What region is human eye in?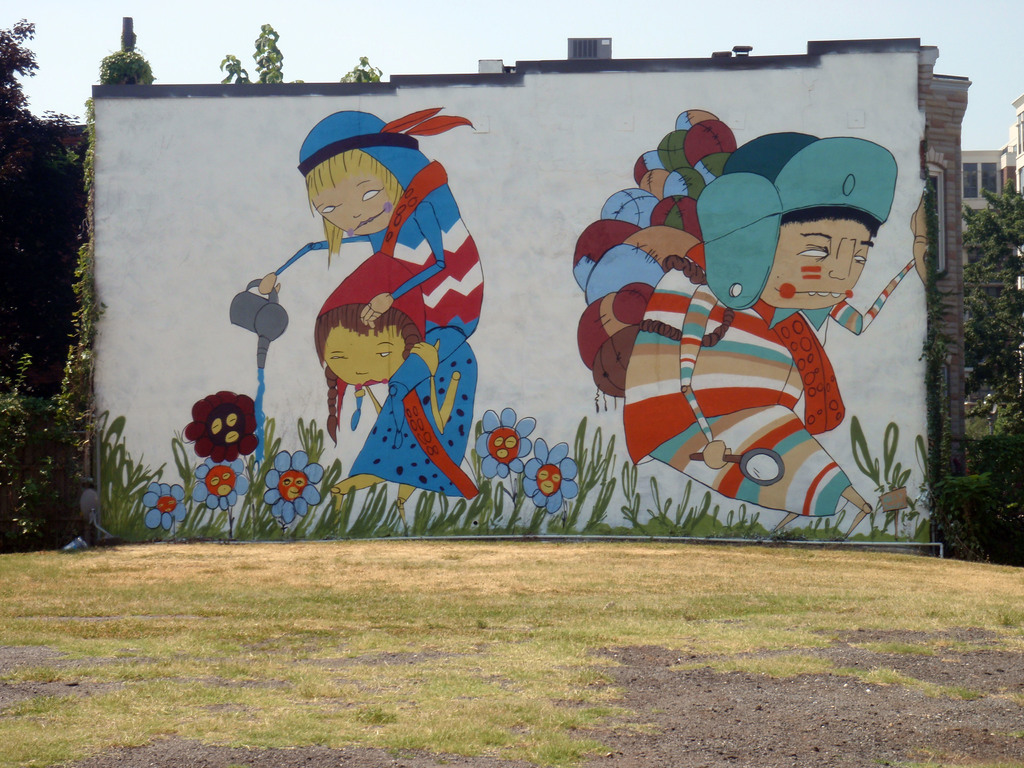
select_region(853, 250, 868, 265).
